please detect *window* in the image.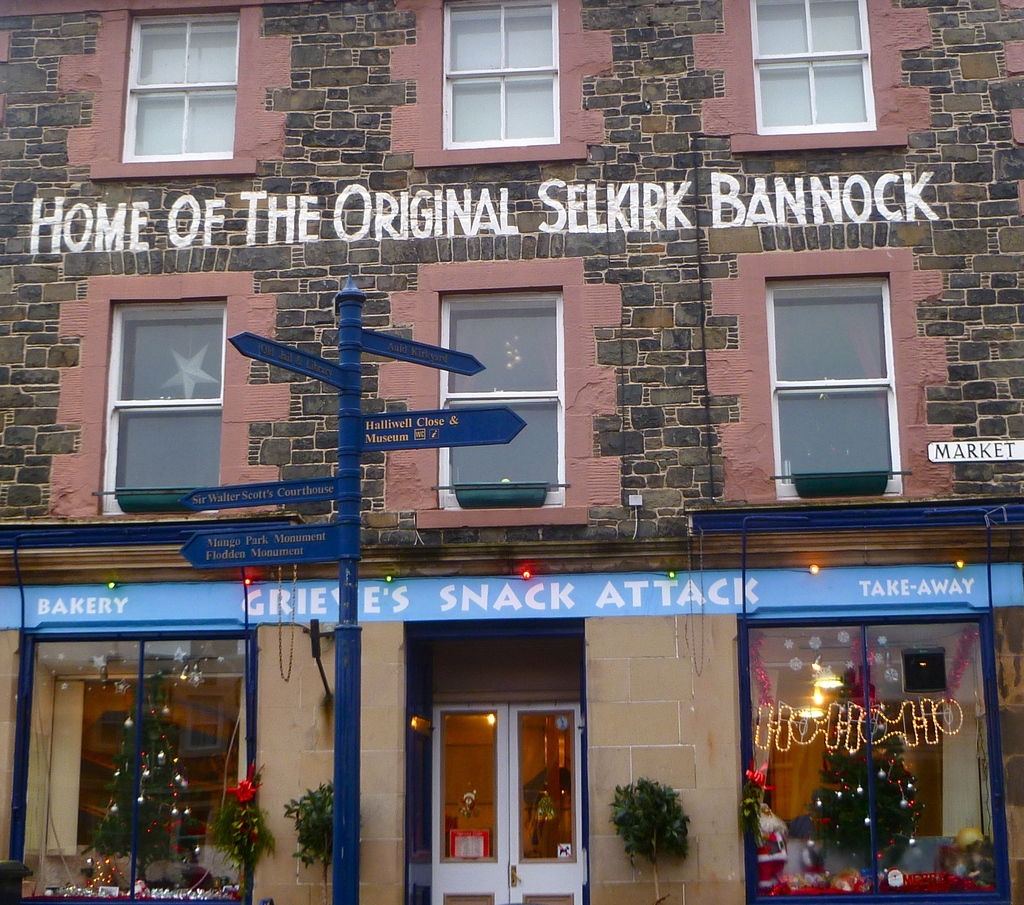
[451, 296, 559, 490].
